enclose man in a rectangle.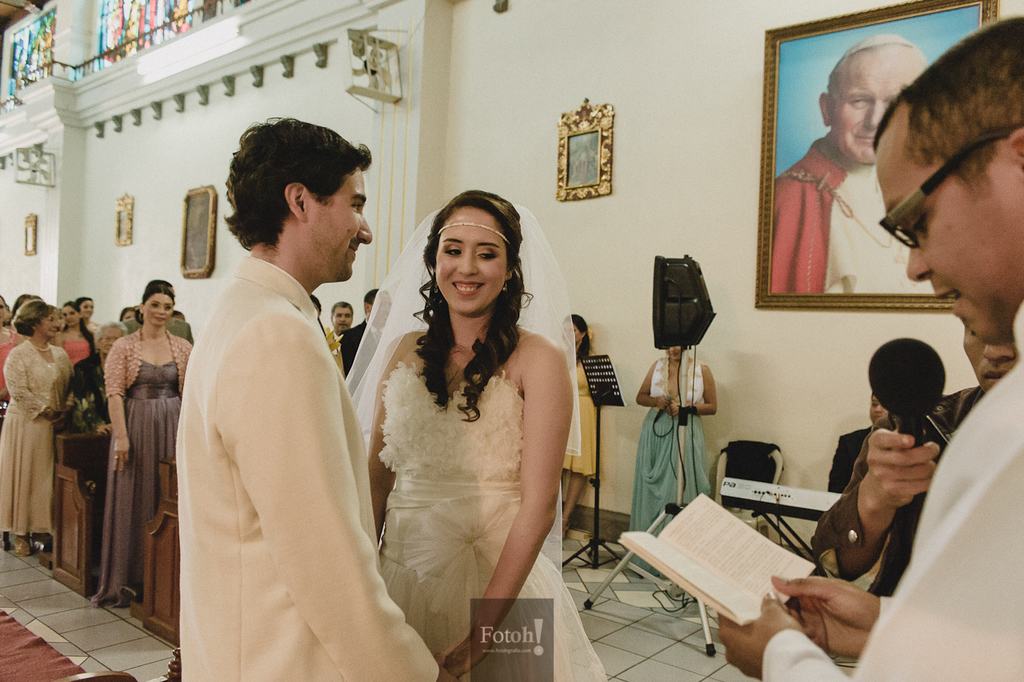
bbox=(714, 4, 1023, 681).
